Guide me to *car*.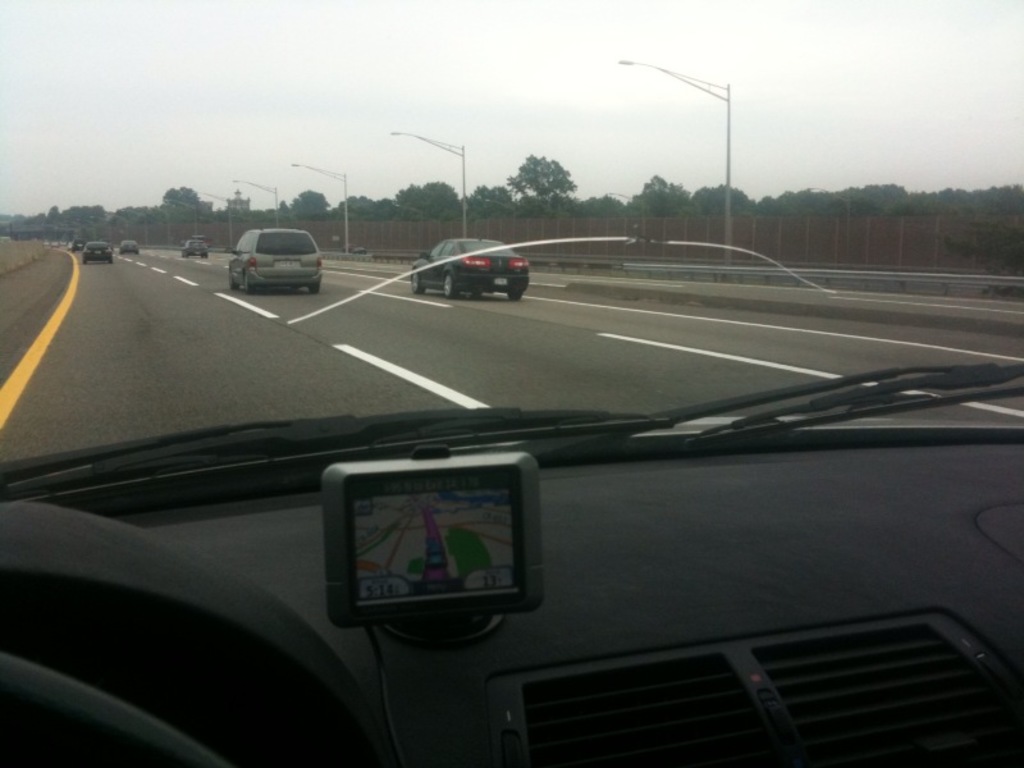
Guidance: 0 0 1020 767.
